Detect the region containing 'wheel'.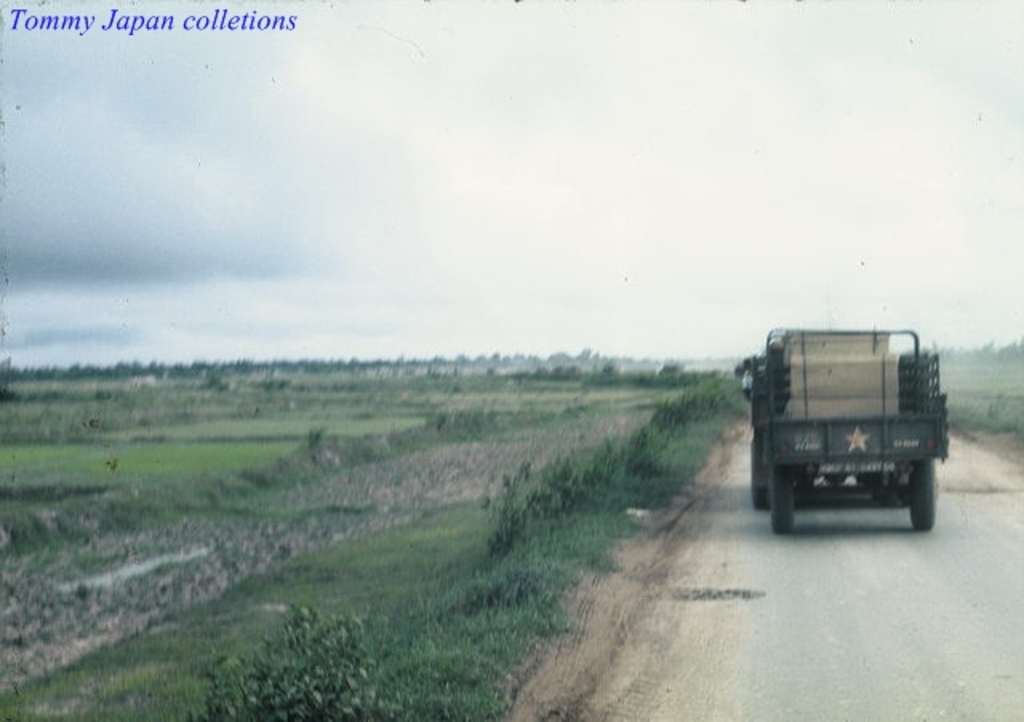
[749,469,766,511].
